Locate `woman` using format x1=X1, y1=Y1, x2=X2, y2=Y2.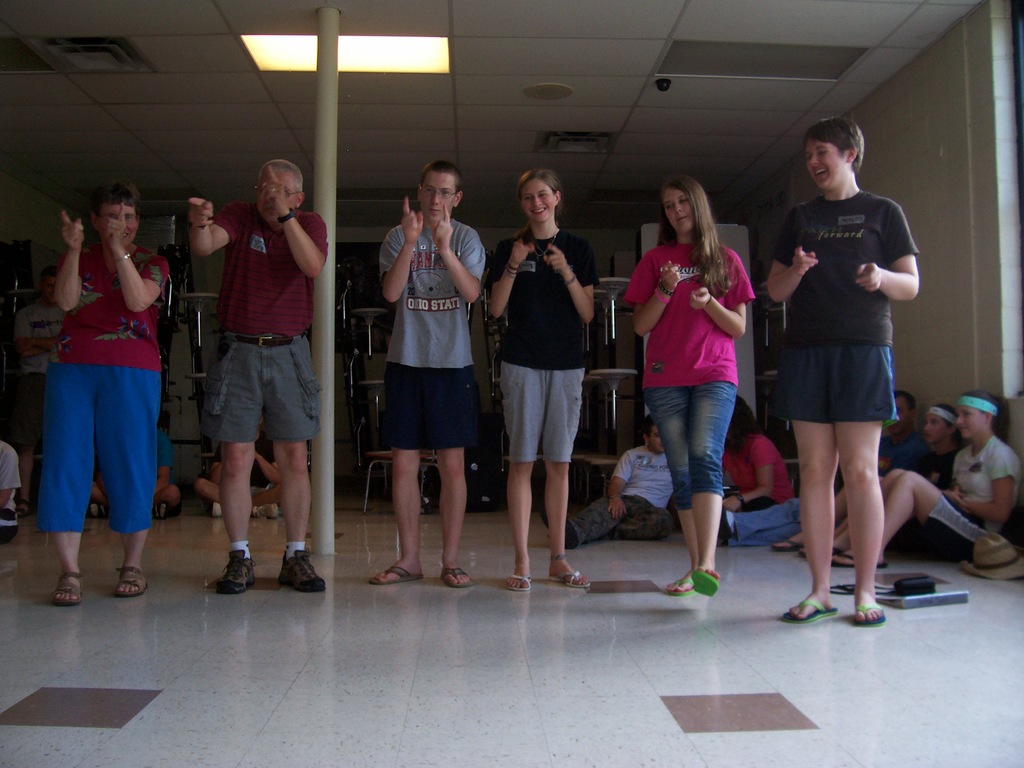
x1=625, y1=170, x2=756, y2=594.
